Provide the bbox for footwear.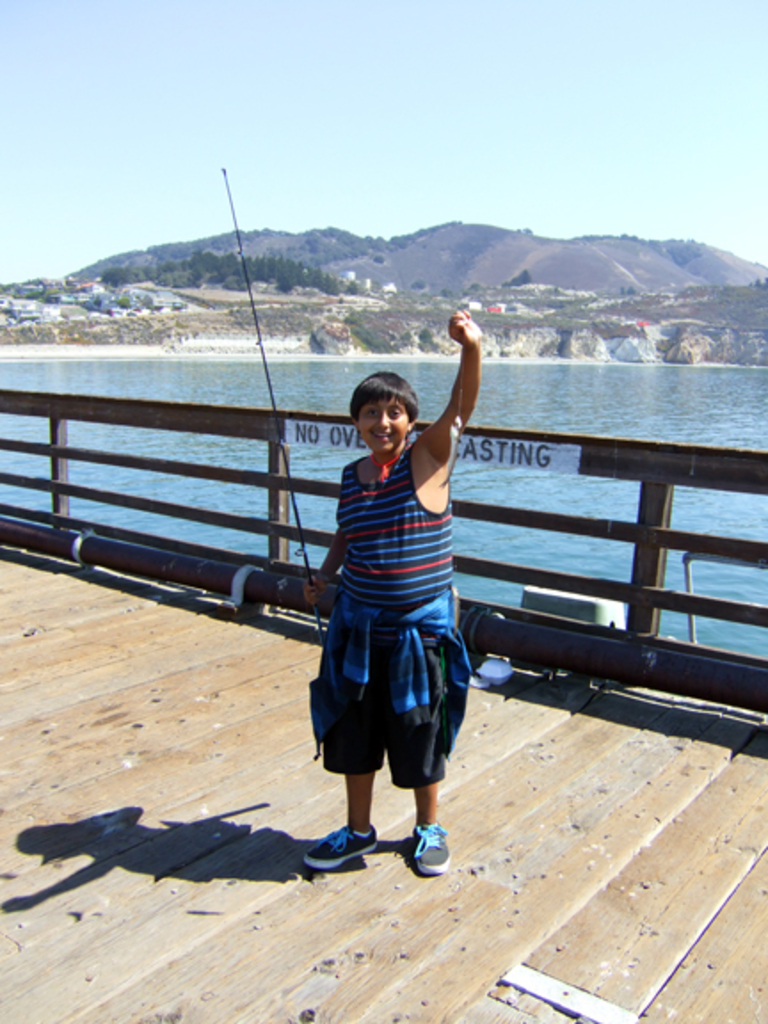
bbox=(299, 825, 388, 868).
